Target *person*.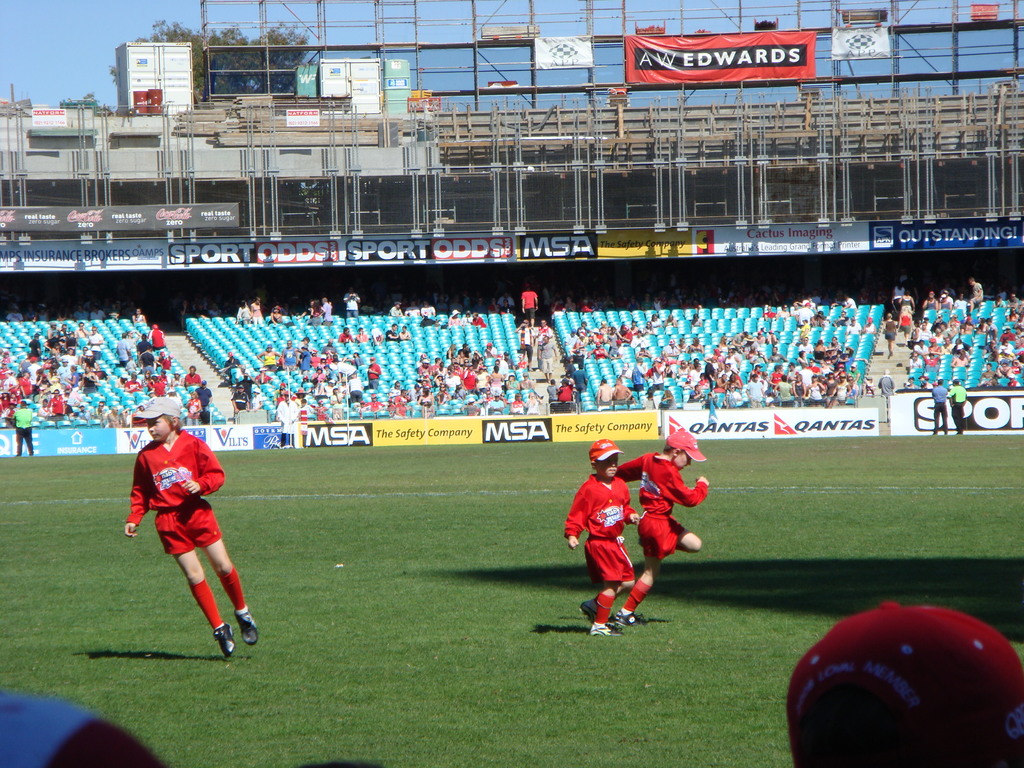
Target region: [928,380,950,440].
